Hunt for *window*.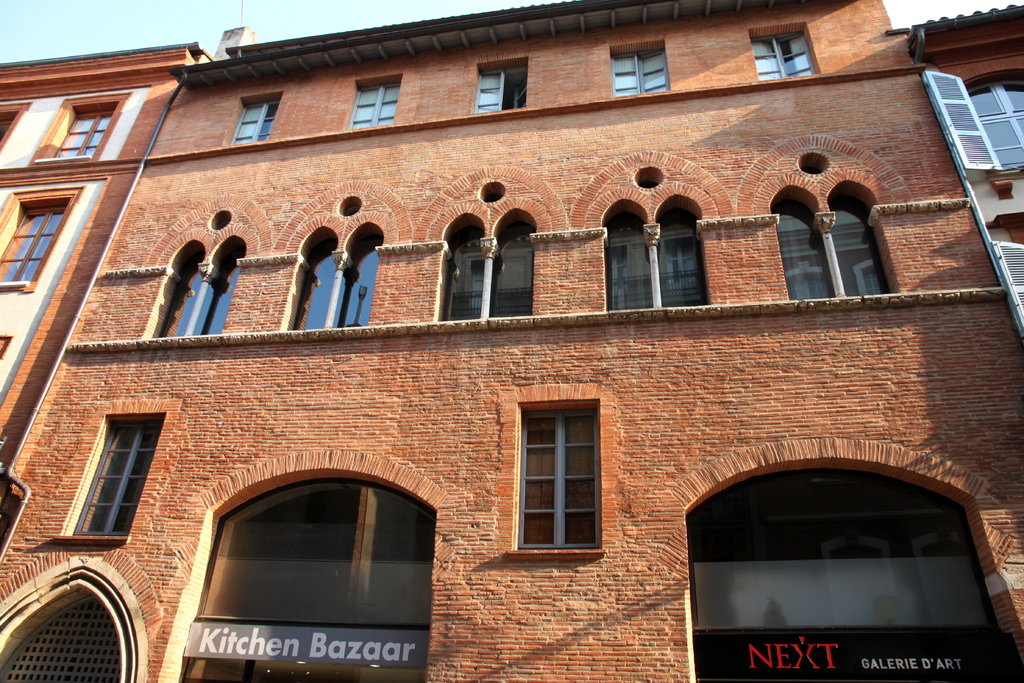
Hunted down at <region>223, 92, 285, 147</region>.
